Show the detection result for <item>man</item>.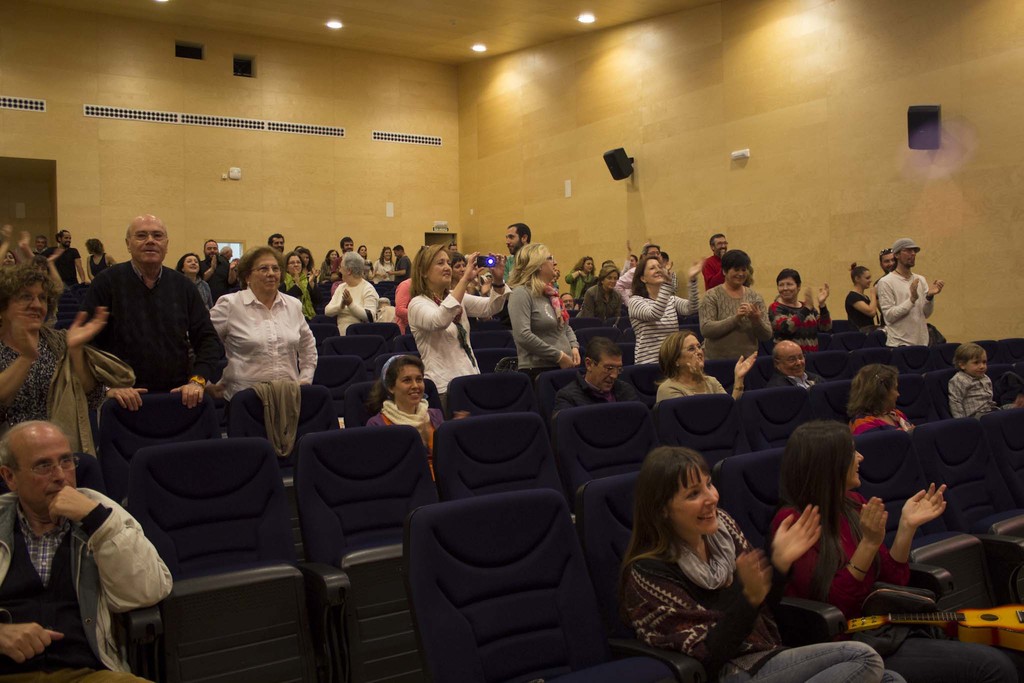
[left=874, top=237, right=943, bottom=353].
